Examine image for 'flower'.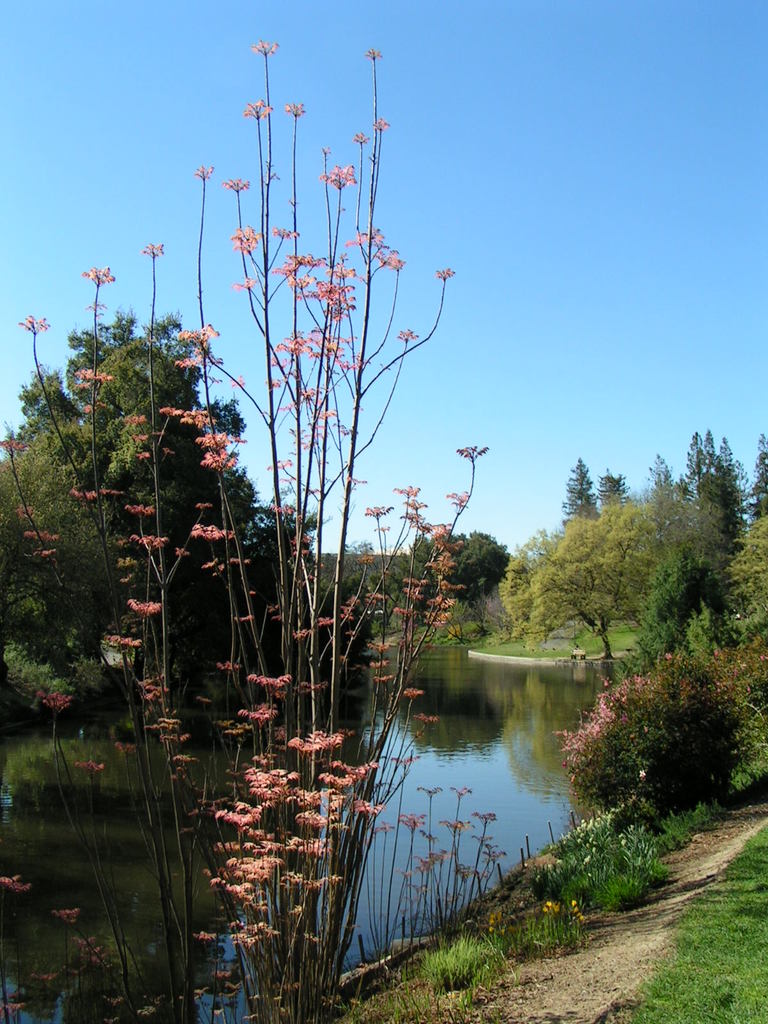
Examination result: 369:115:392:131.
